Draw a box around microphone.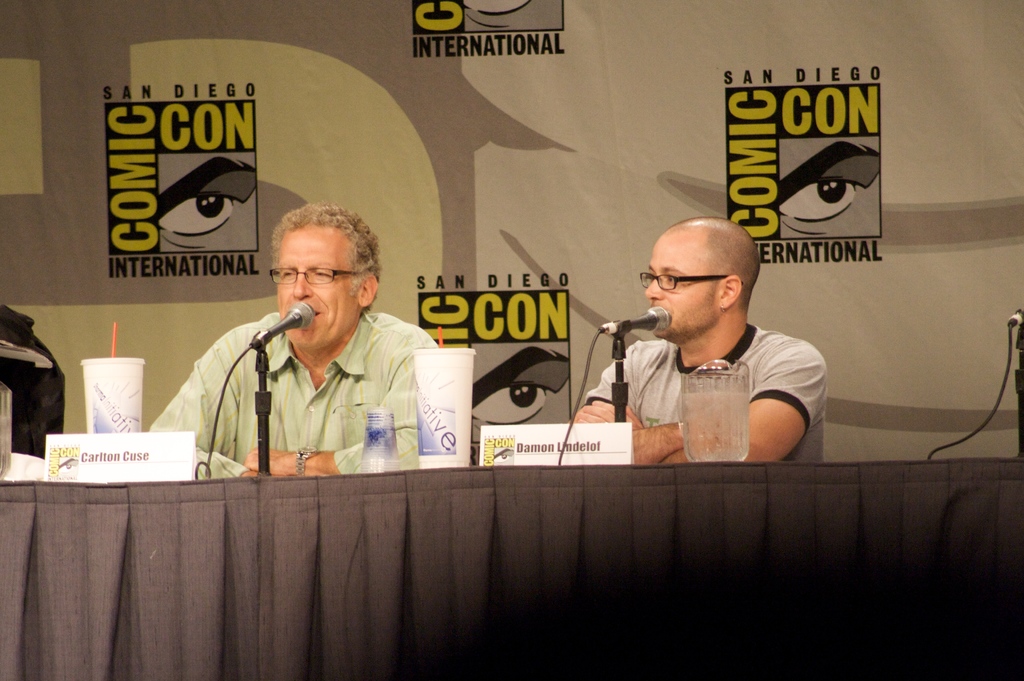
(left=249, top=303, right=316, bottom=354).
